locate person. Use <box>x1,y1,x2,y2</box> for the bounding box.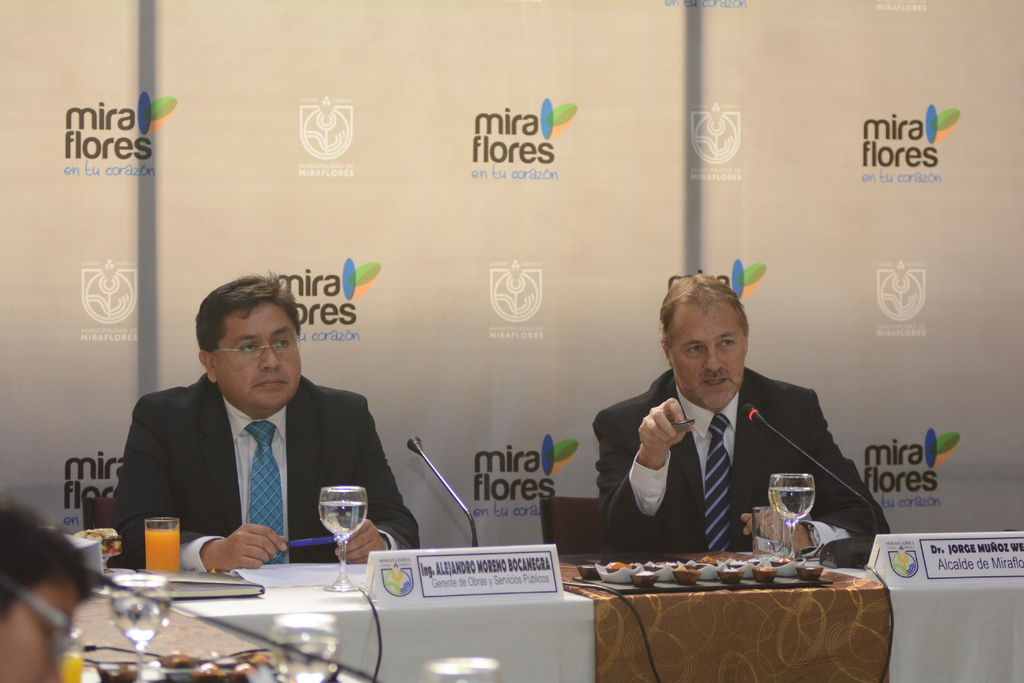
<box>591,268,894,567</box>.
